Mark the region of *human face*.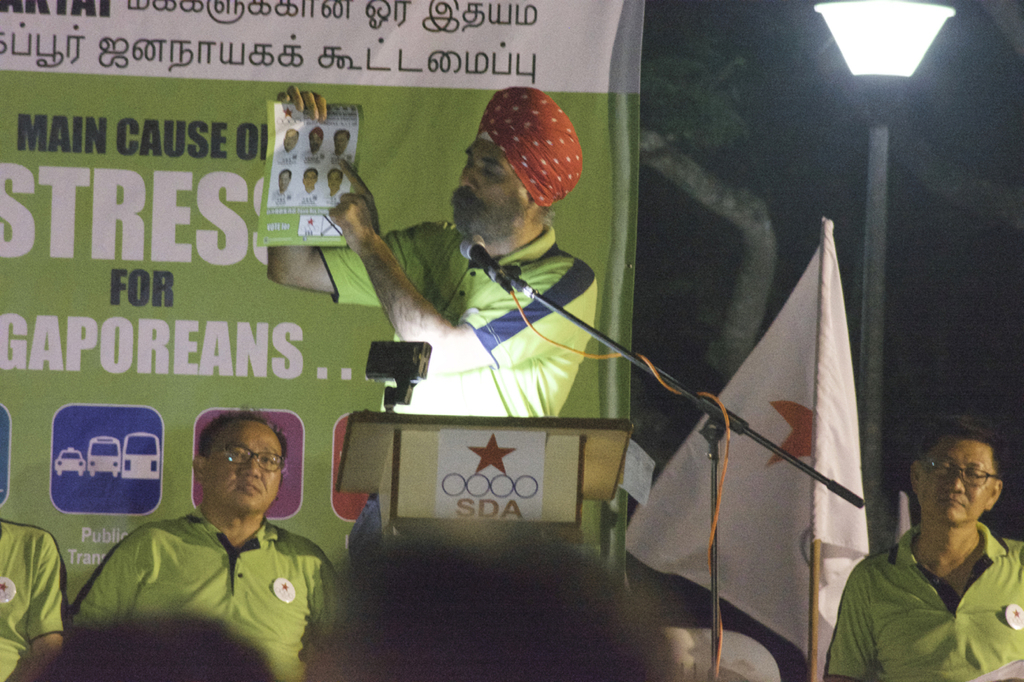
Region: box(457, 138, 532, 229).
